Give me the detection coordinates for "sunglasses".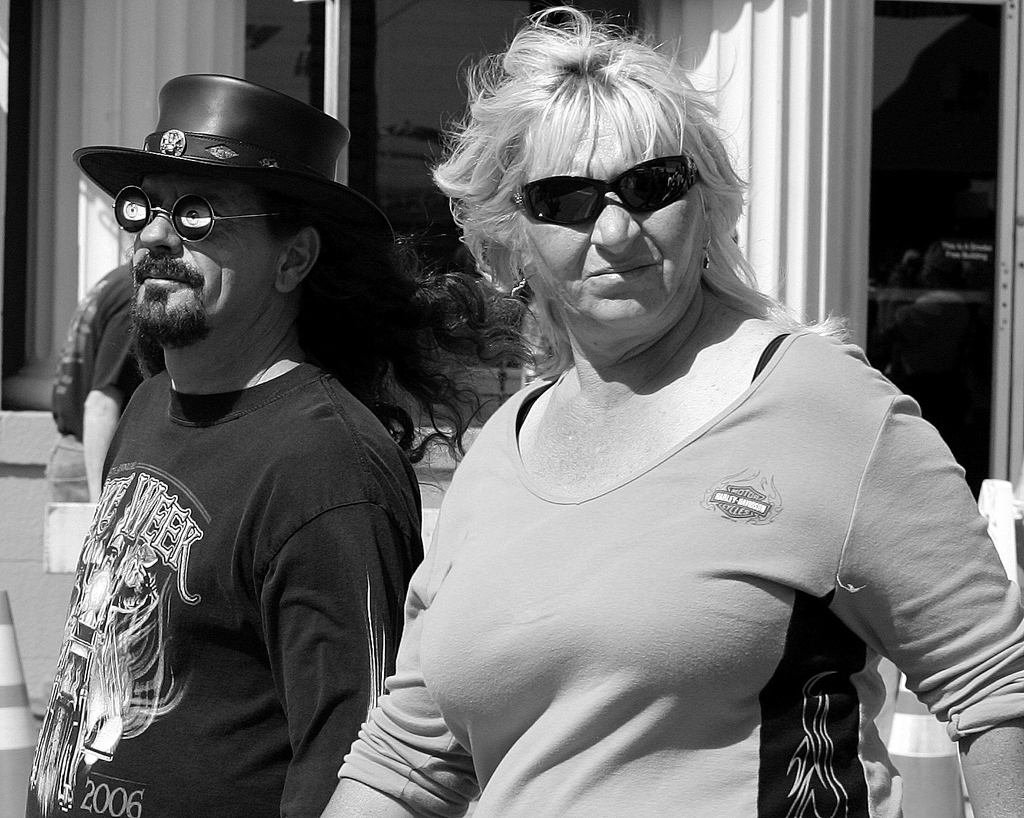
110 183 279 245.
